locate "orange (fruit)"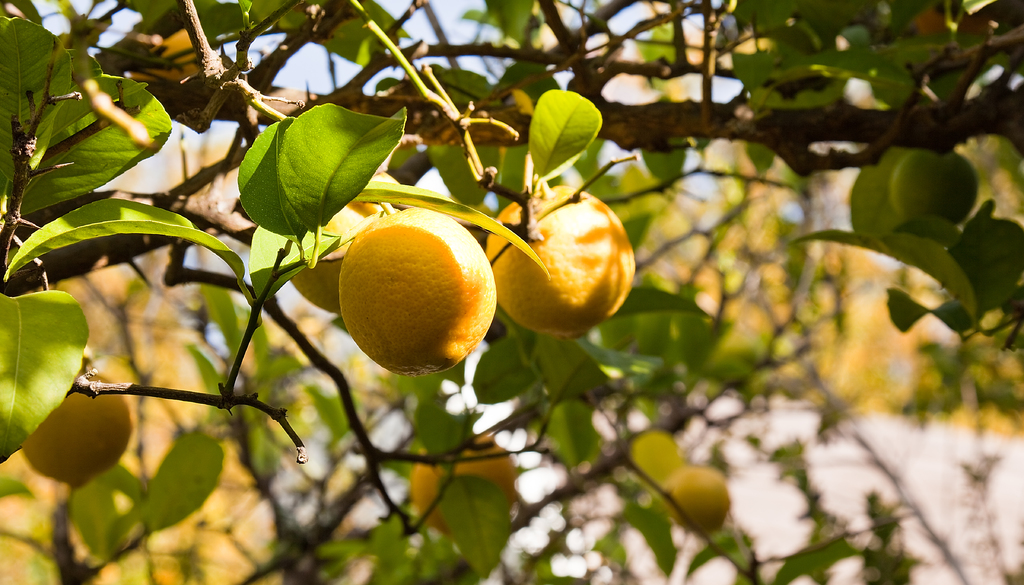
(left=12, top=374, right=140, bottom=495)
